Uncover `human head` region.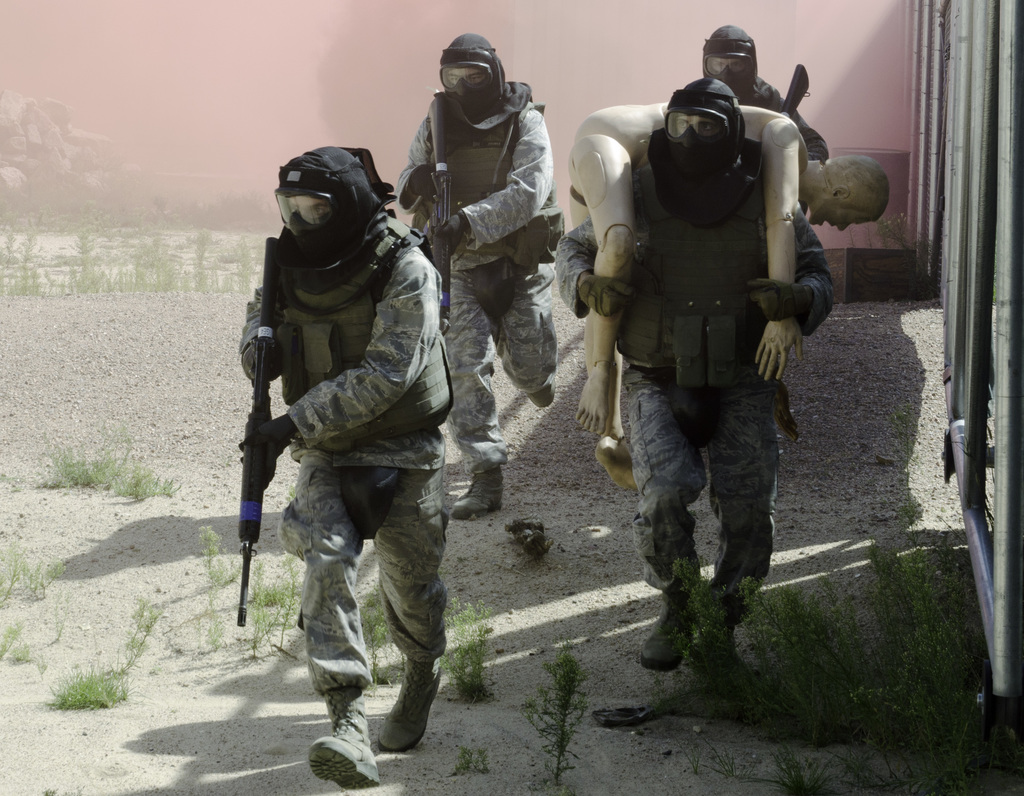
Uncovered: 809:154:892:228.
